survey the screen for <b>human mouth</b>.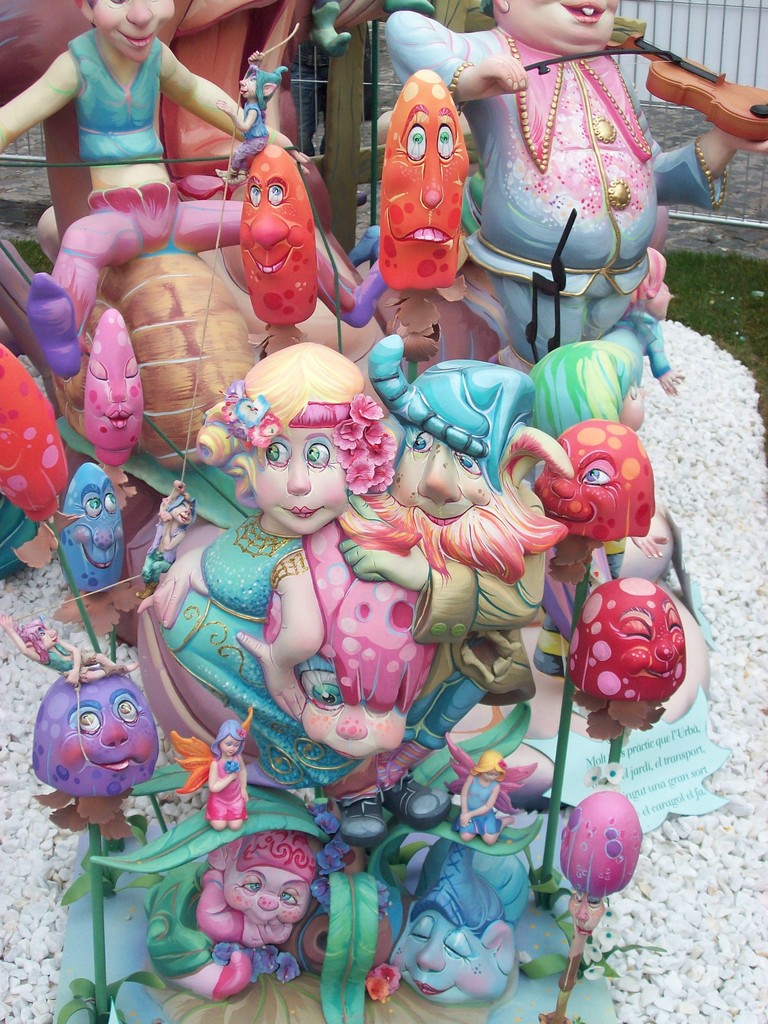
Survey found: bbox=[93, 753, 143, 779].
